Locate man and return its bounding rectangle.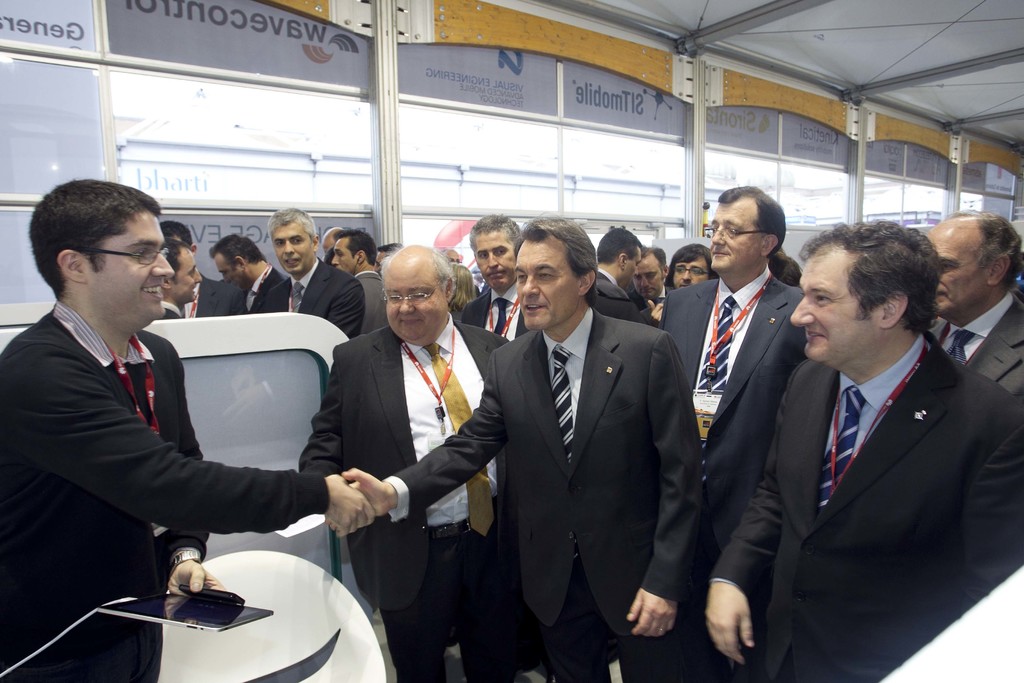
bbox=[440, 247, 483, 298].
